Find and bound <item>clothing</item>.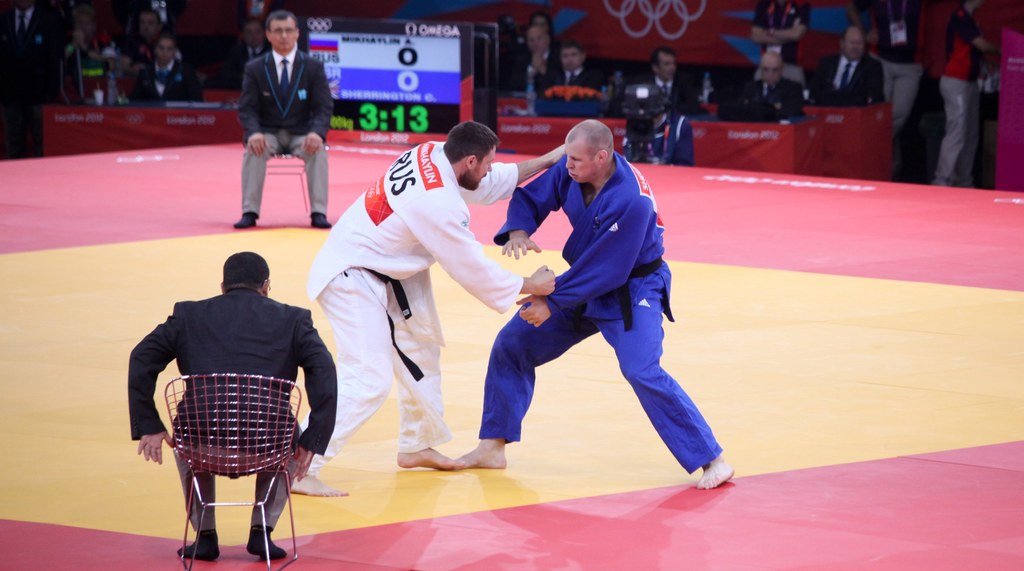
Bound: (727, 75, 804, 114).
